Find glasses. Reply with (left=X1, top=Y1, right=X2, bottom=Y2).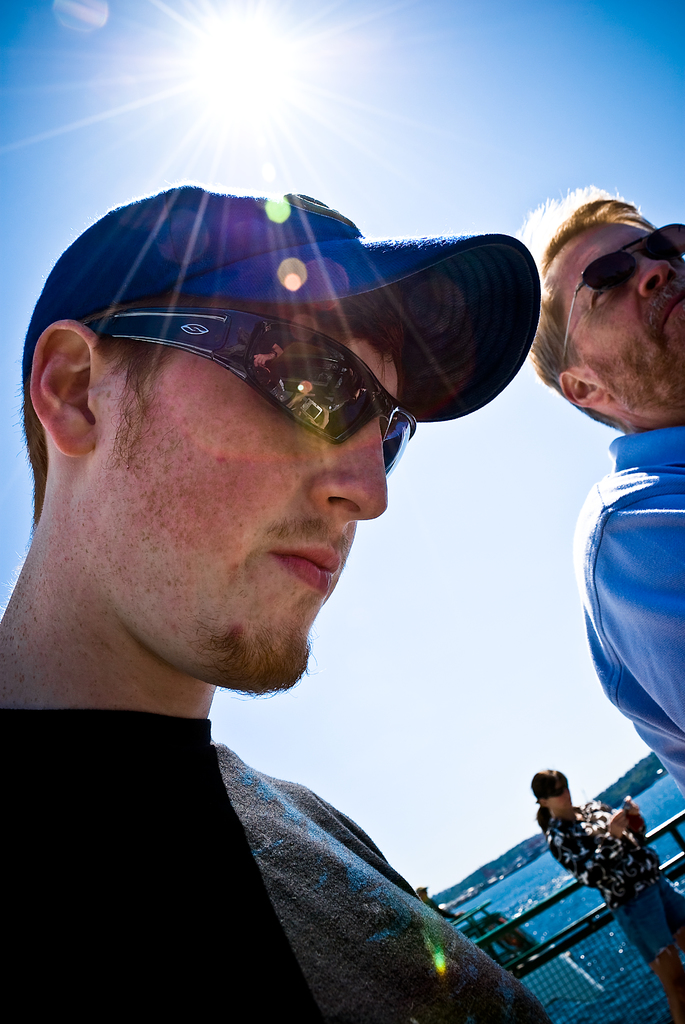
(left=56, top=290, right=498, bottom=487).
